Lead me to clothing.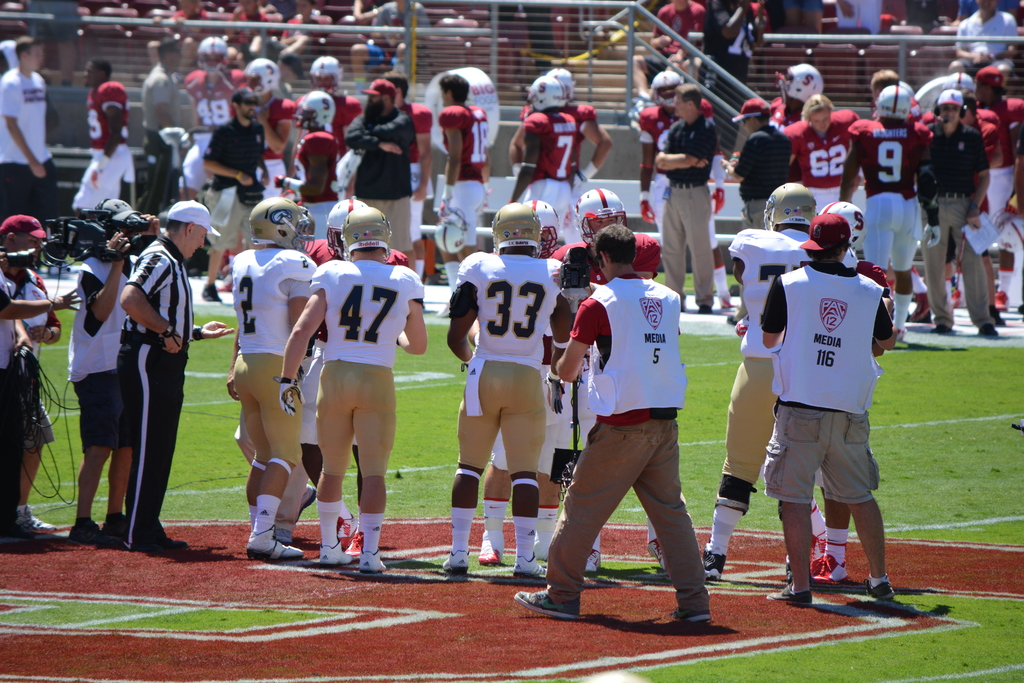
Lead to detection(719, 0, 767, 86).
